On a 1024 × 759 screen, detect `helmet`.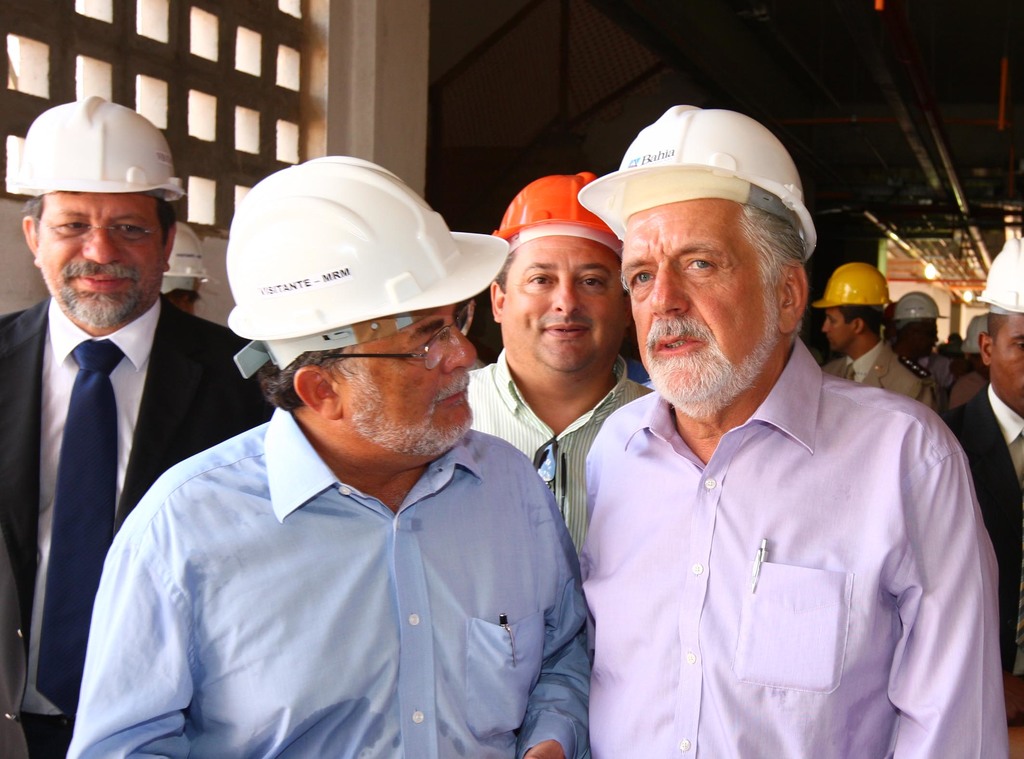
region(212, 148, 494, 459).
